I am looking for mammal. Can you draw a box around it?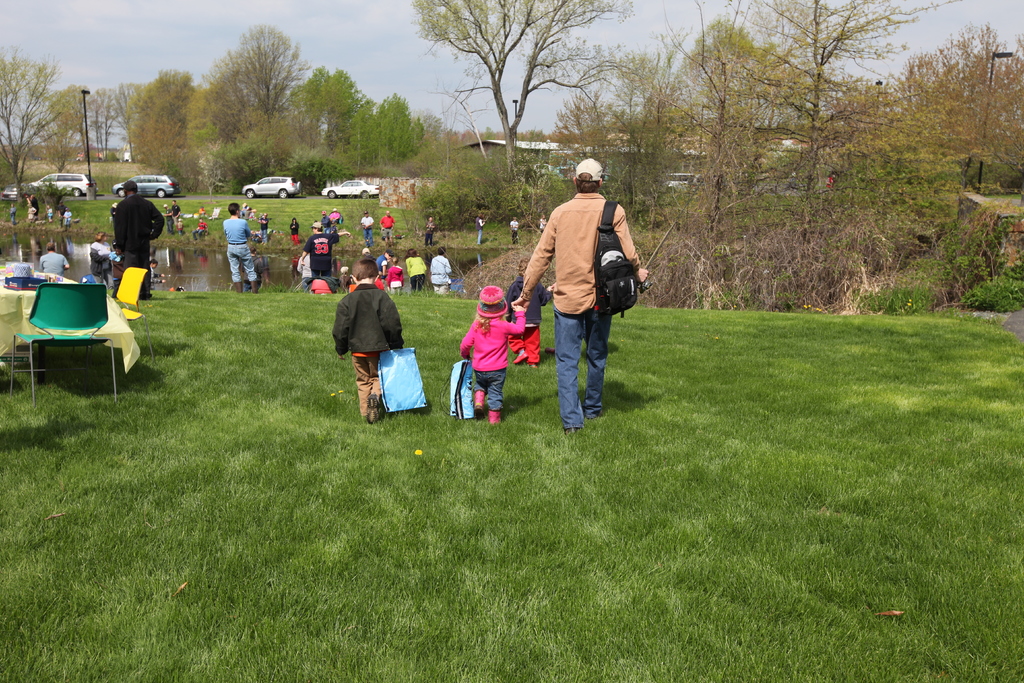
Sure, the bounding box is {"x1": 424, "y1": 215, "x2": 434, "y2": 243}.
